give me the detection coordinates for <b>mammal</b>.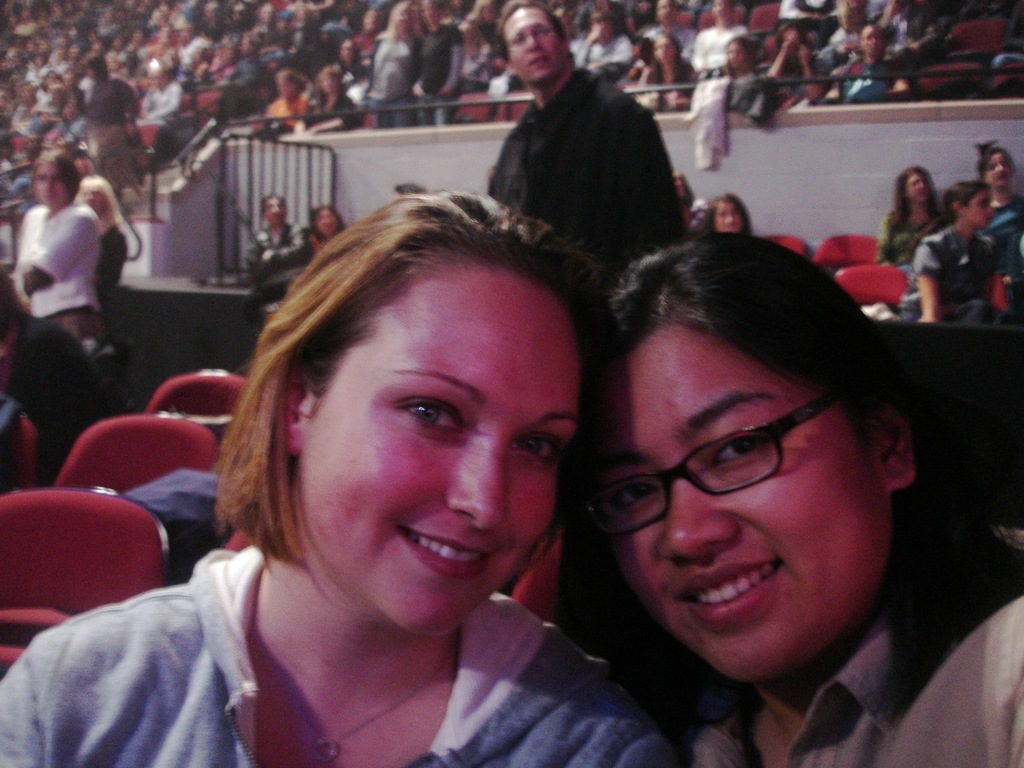
<box>705,193,758,234</box>.
